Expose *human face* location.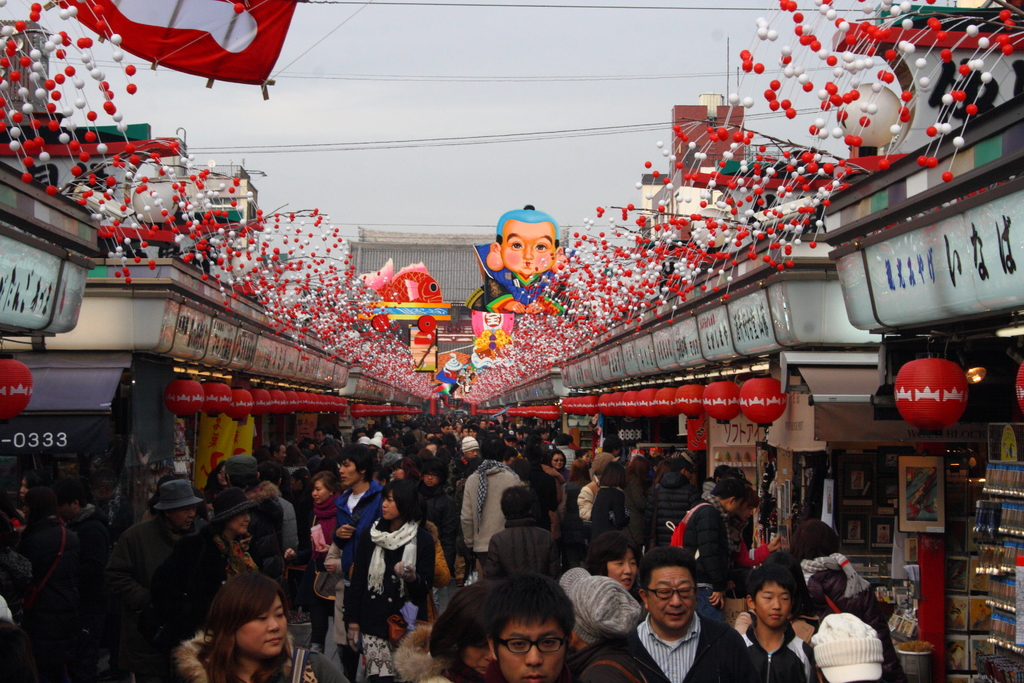
Exposed at bbox=[606, 554, 639, 591].
